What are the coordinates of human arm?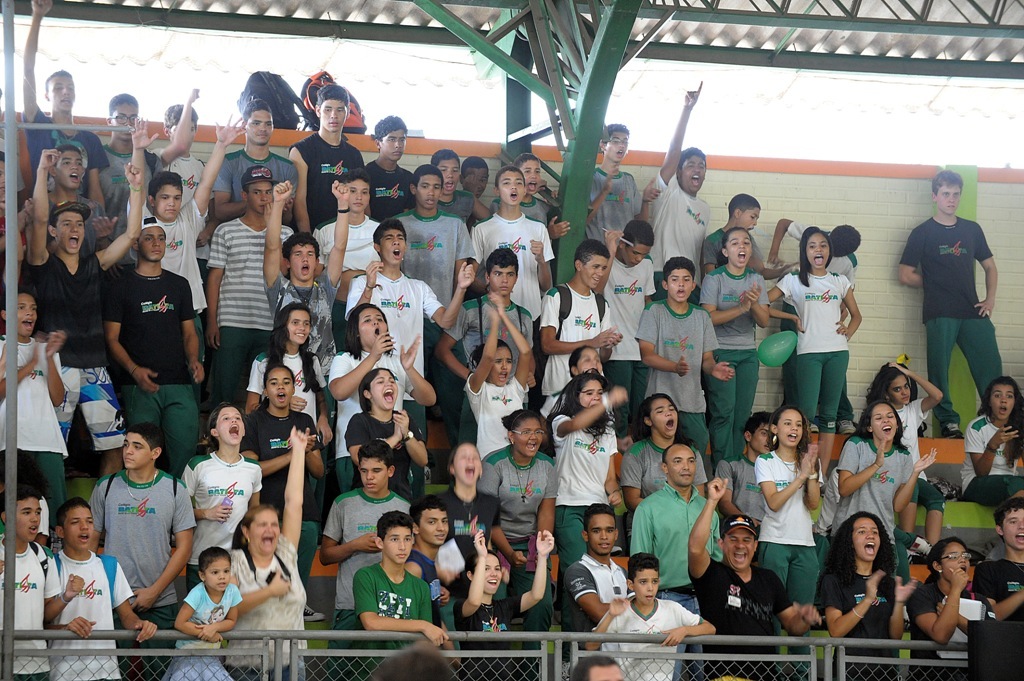
bbox=[548, 379, 629, 439].
